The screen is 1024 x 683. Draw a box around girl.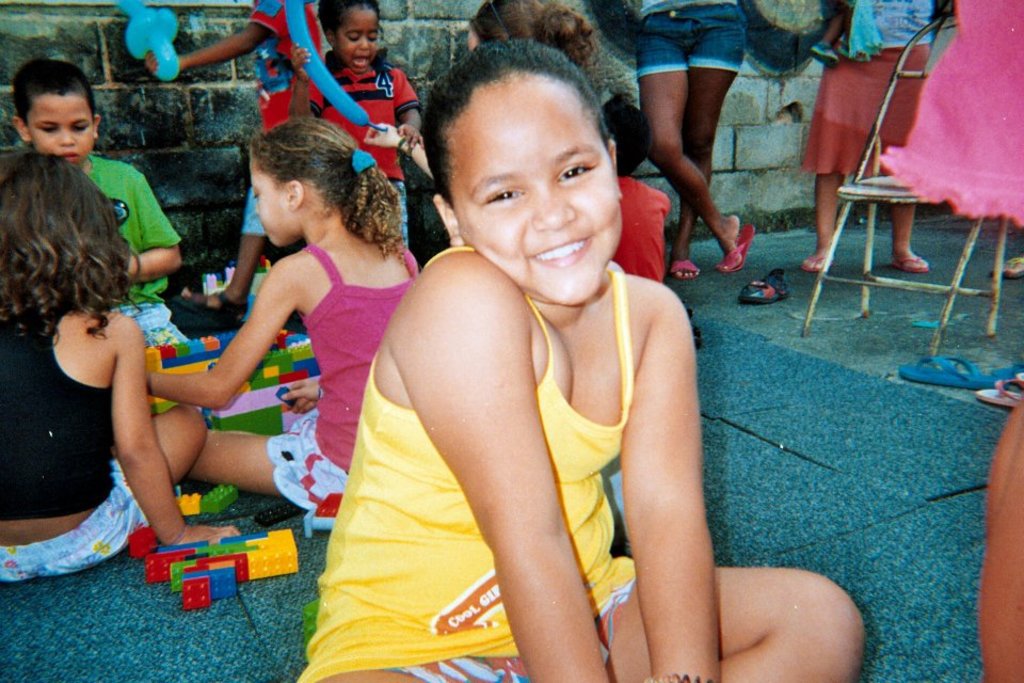
0, 157, 243, 585.
